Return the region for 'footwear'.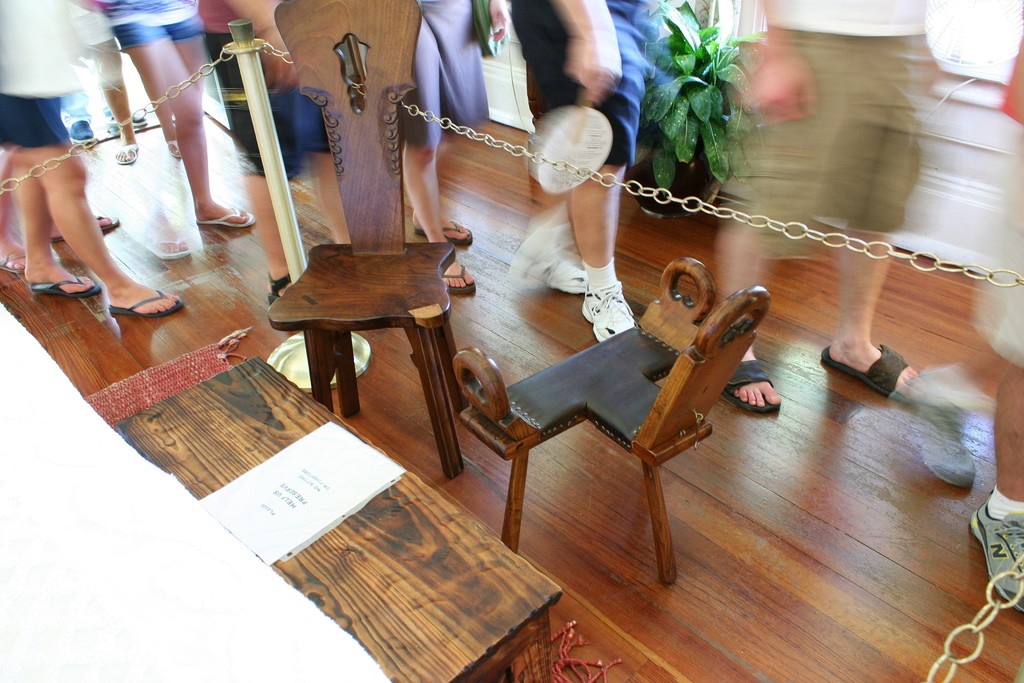
locate(581, 278, 639, 342).
